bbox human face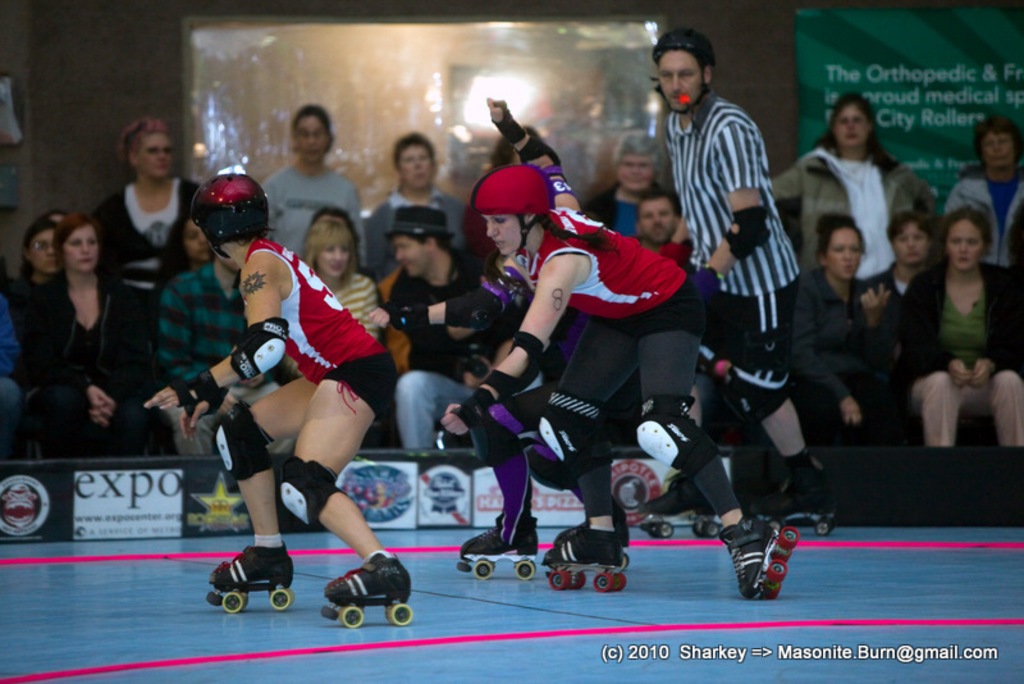
{"x1": 65, "y1": 223, "x2": 97, "y2": 272}
